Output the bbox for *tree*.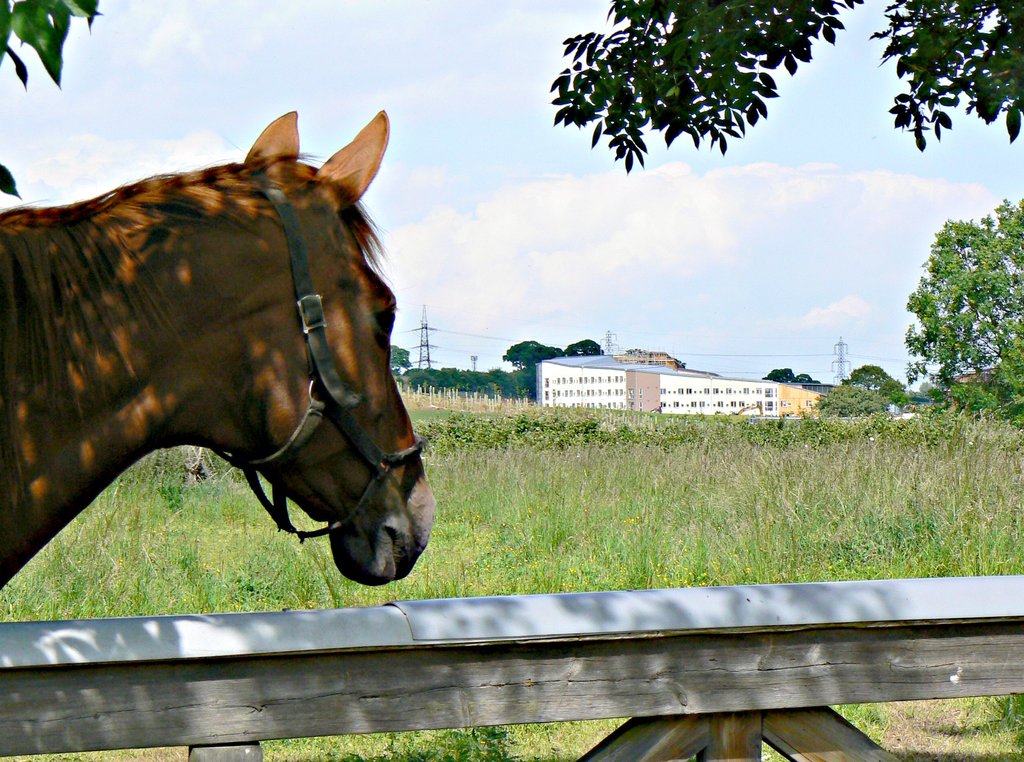
rect(843, 362, 904, 405).
